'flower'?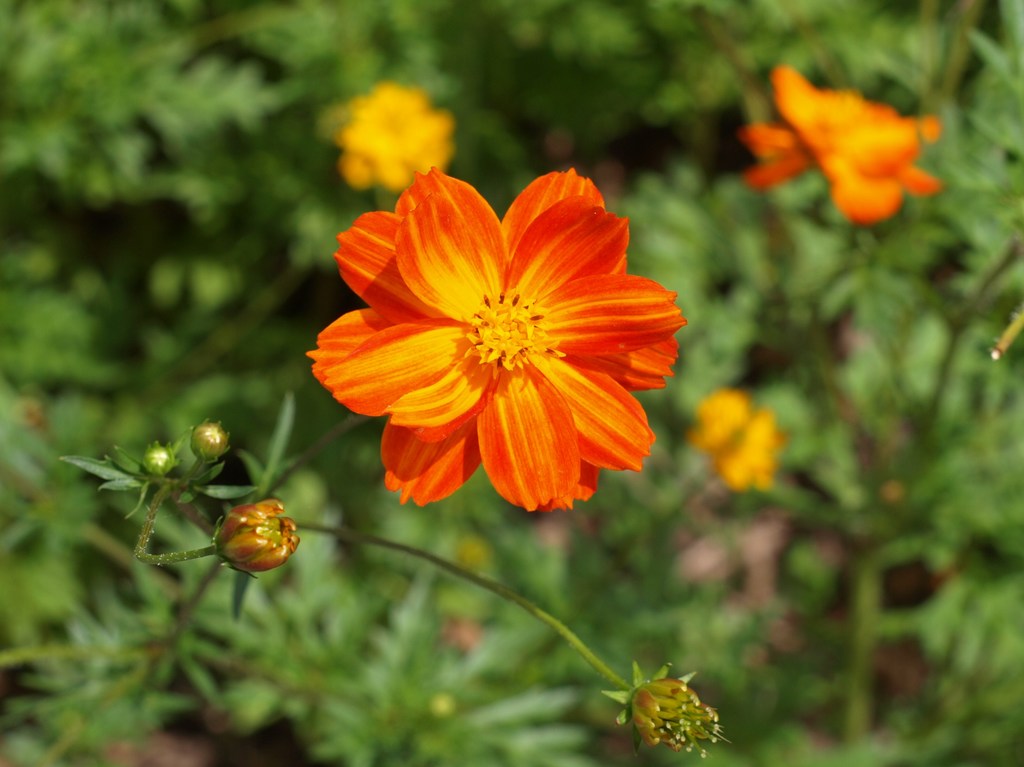
crop(304, 161, 687, 510)
